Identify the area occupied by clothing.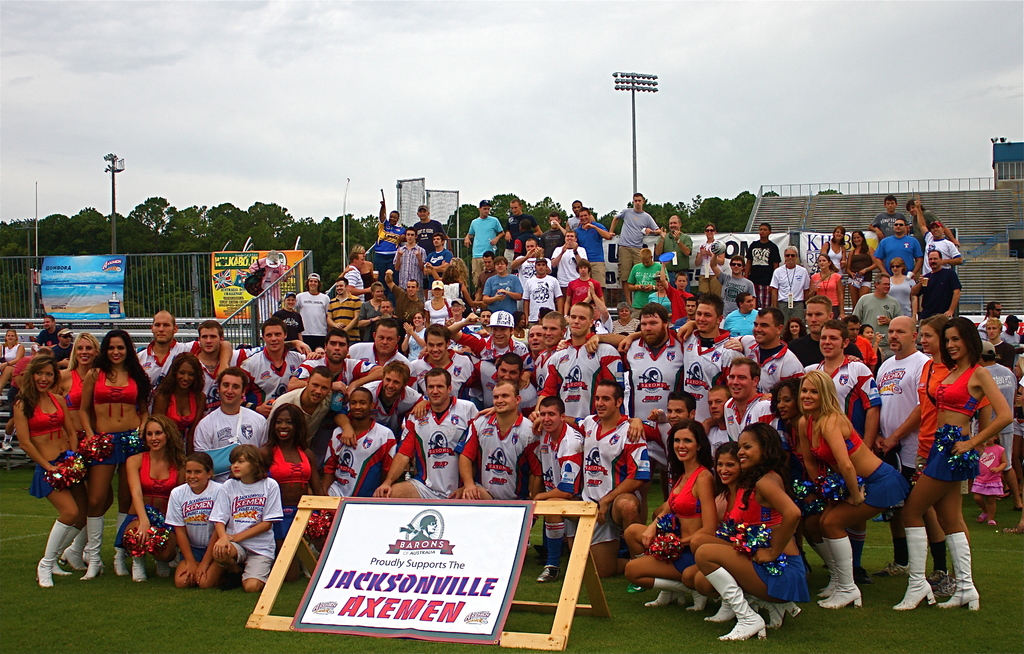
Area: bbox=(421, 298, 452, 330).
